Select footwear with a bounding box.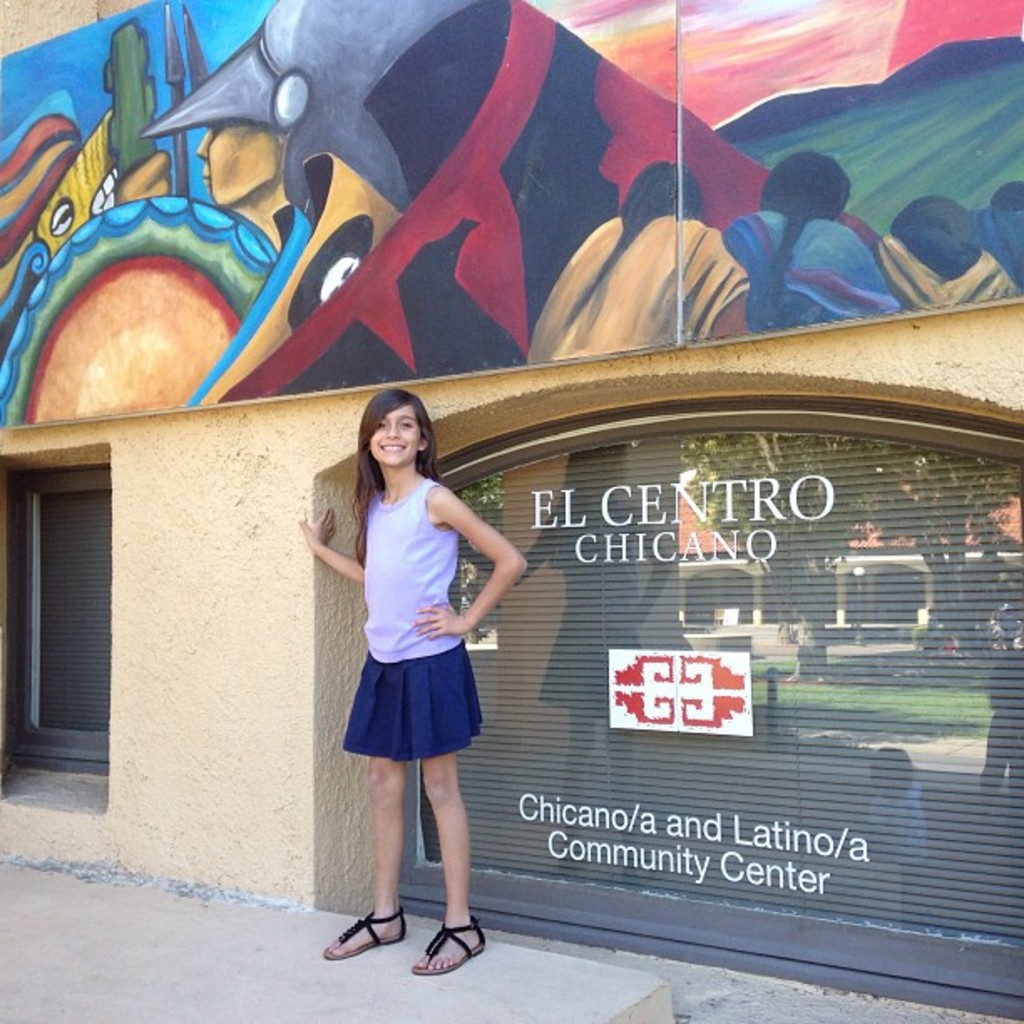
(left=321, top=905, right=410, bottom=960).
